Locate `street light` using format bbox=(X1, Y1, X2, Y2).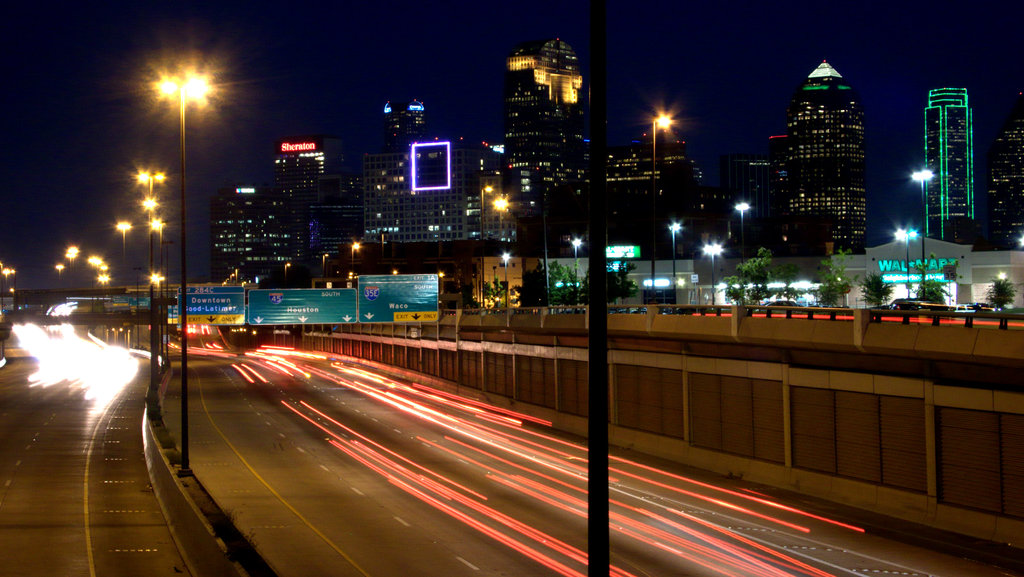
bbox=(284, 258, 295, 282).
